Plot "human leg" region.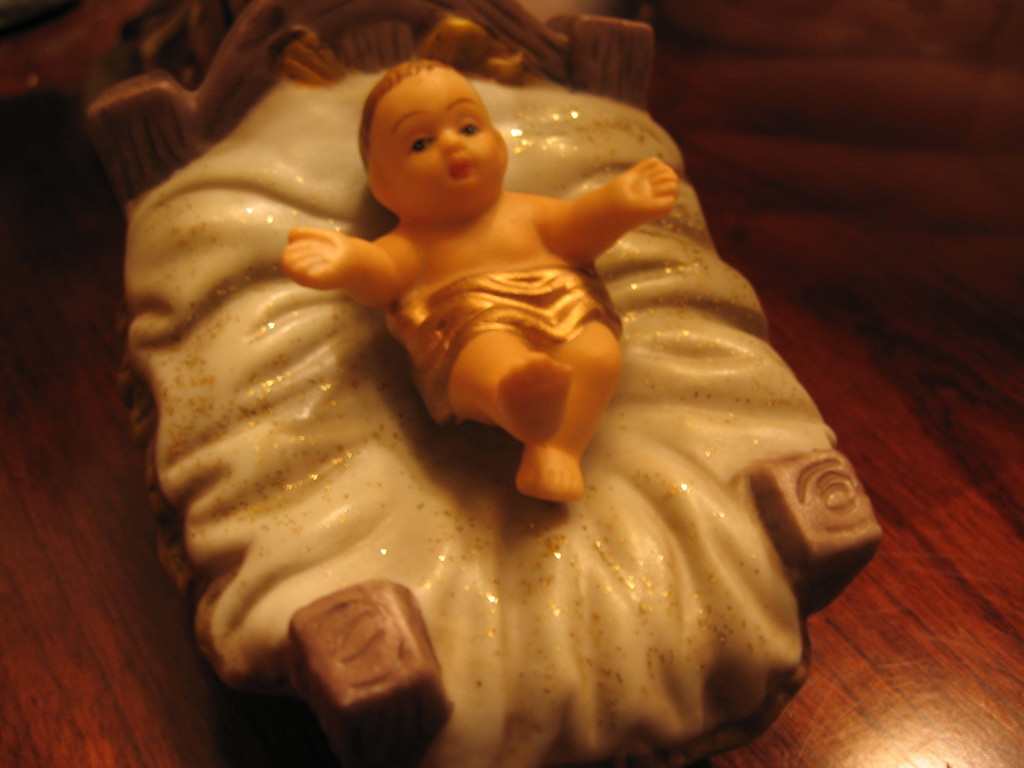
Plotted at crop(516, 313, 628, 502).
